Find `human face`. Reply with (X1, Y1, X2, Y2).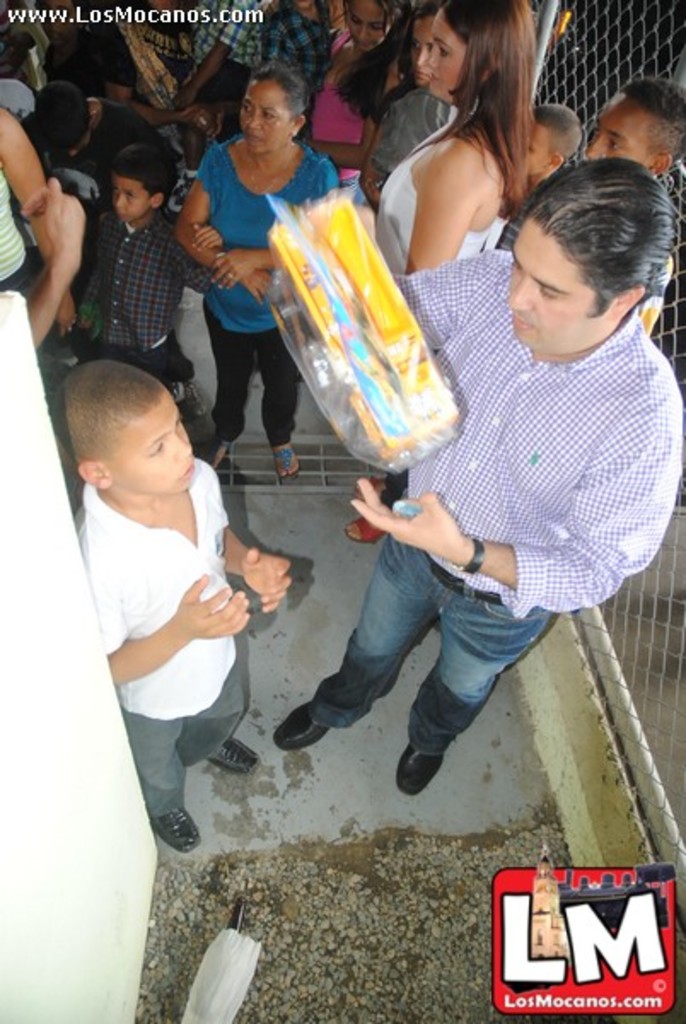
(430, 3, 462, 97).
